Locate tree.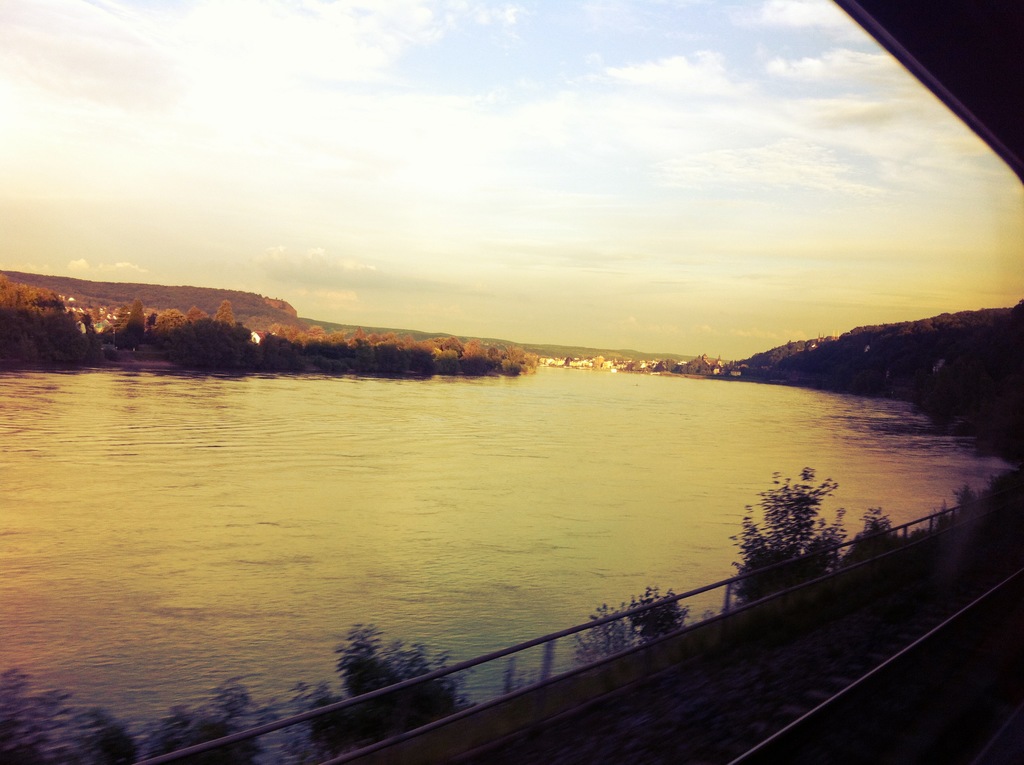
Bounding box: bbox(733, 473, 842, 599).
